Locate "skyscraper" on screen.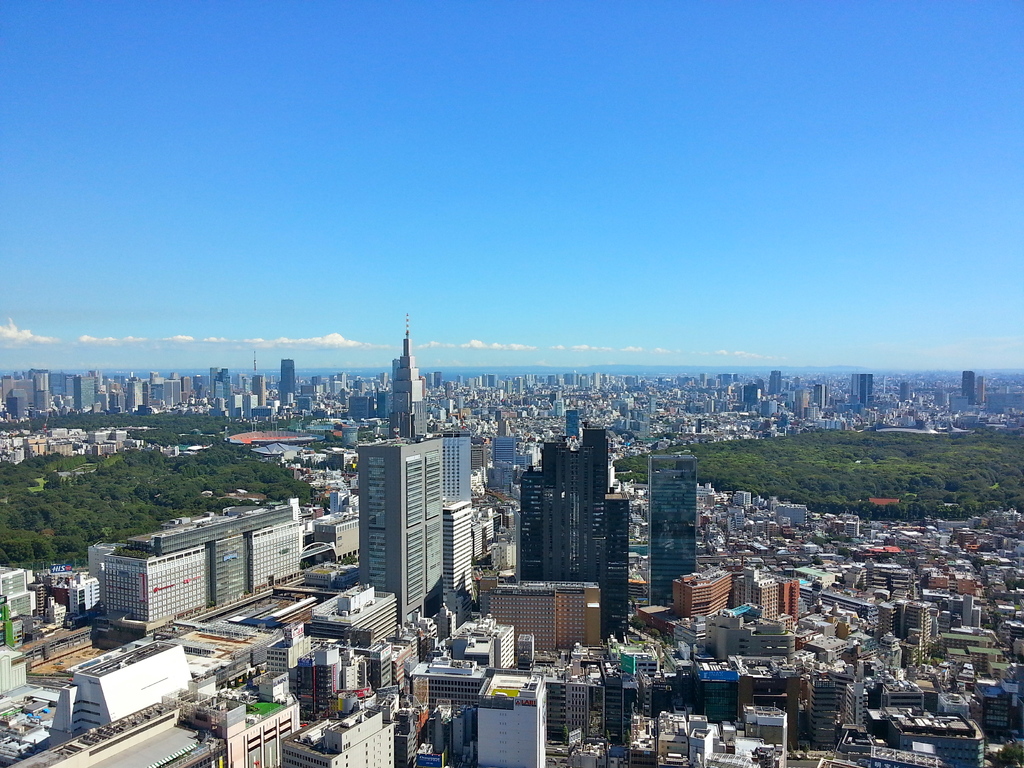
On screen at bbox(767, 370, 784, 399).
